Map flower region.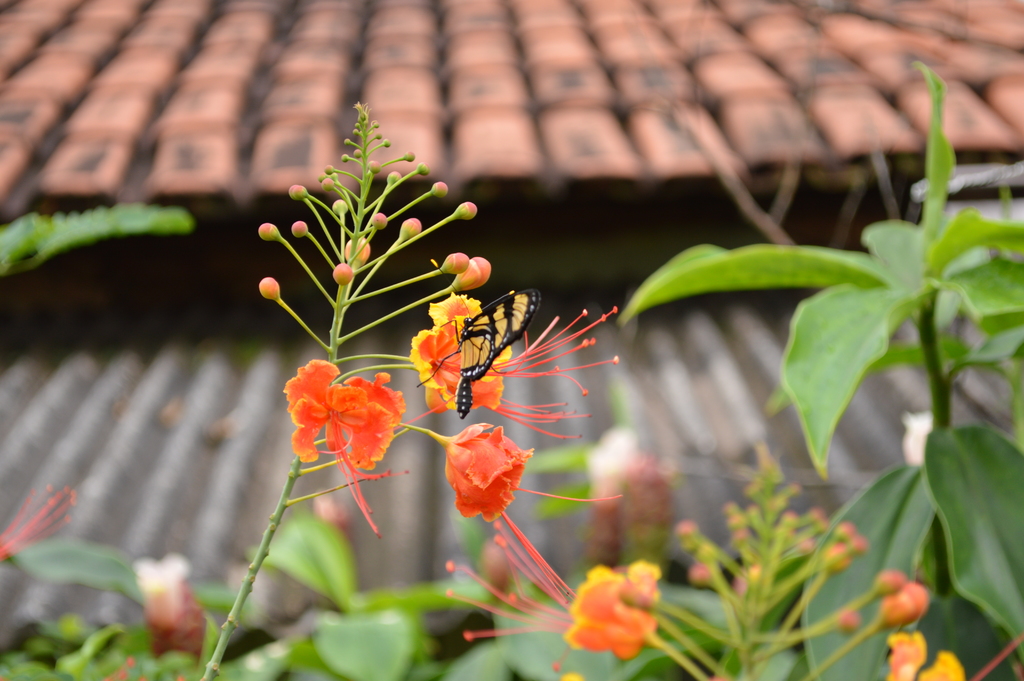
Mapped to 279, 357, 408, 476.
